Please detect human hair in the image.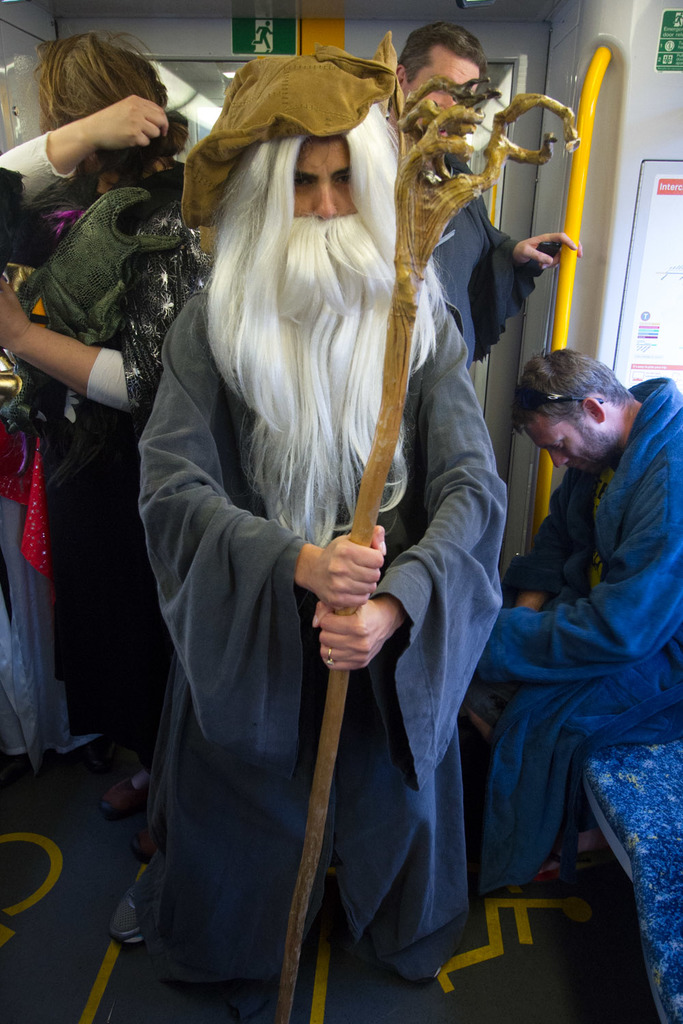
(511, 346, 637, 427).
